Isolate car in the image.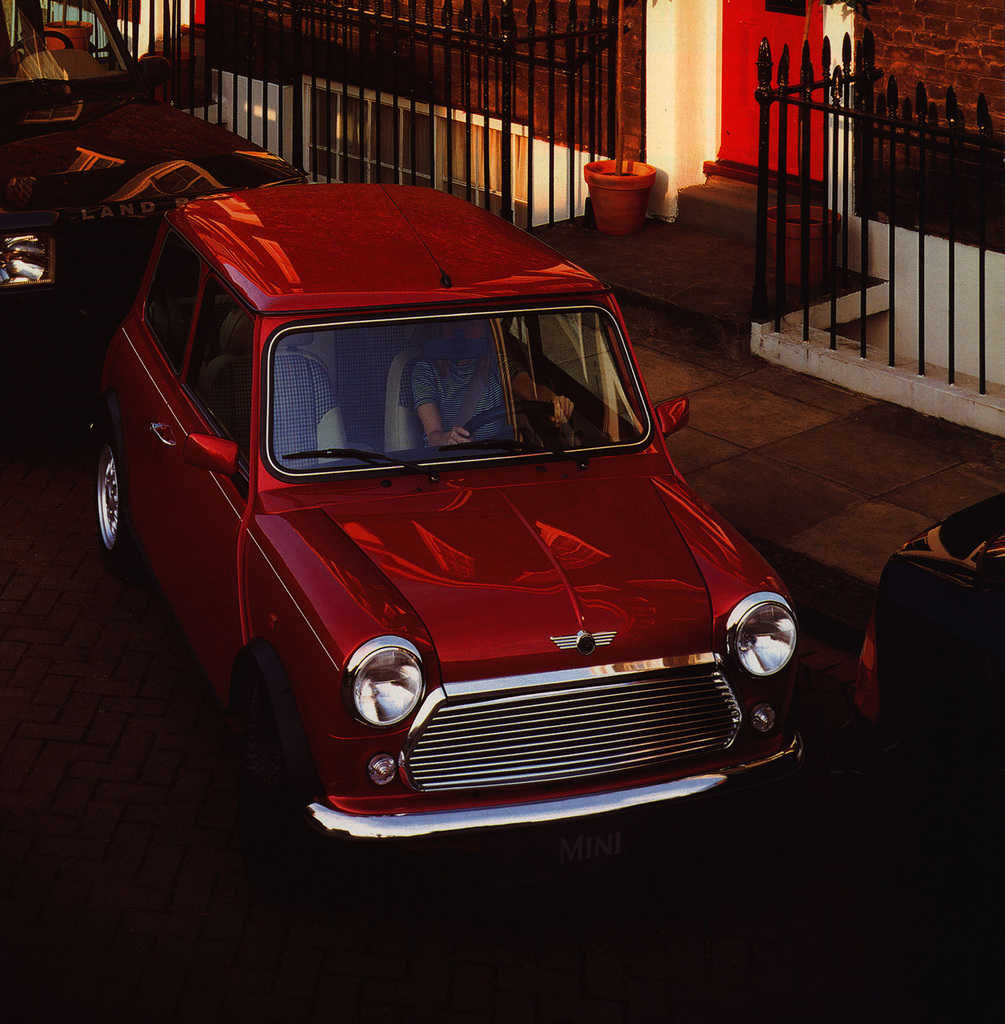
Isolated region: rect(0, 0, 308, 338).
